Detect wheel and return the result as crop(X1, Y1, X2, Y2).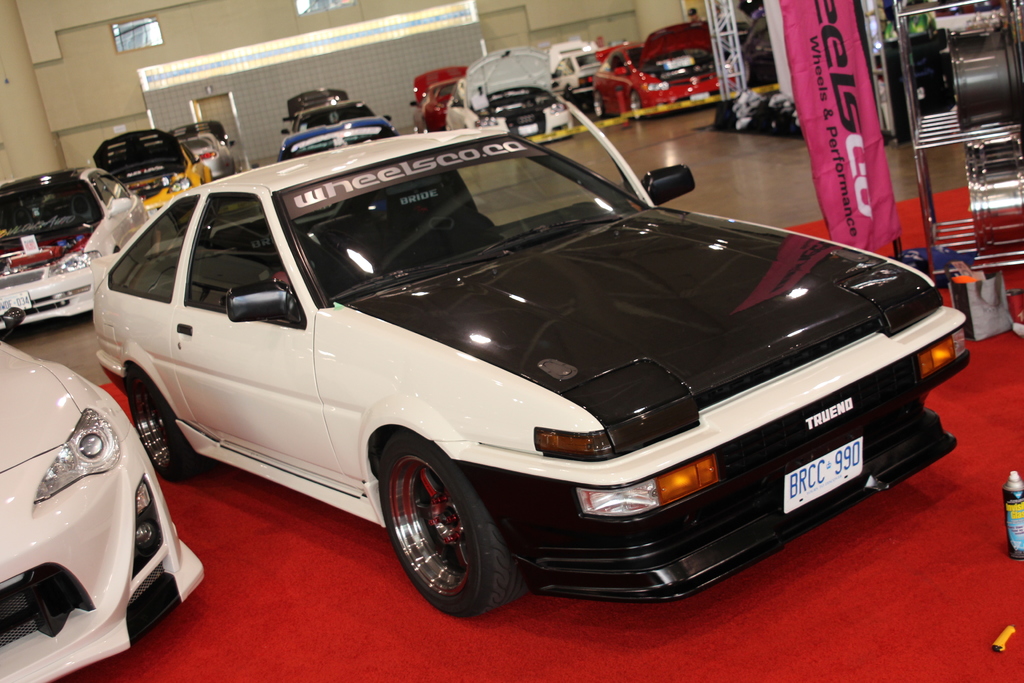
crop(425, 122, 430, 135).
